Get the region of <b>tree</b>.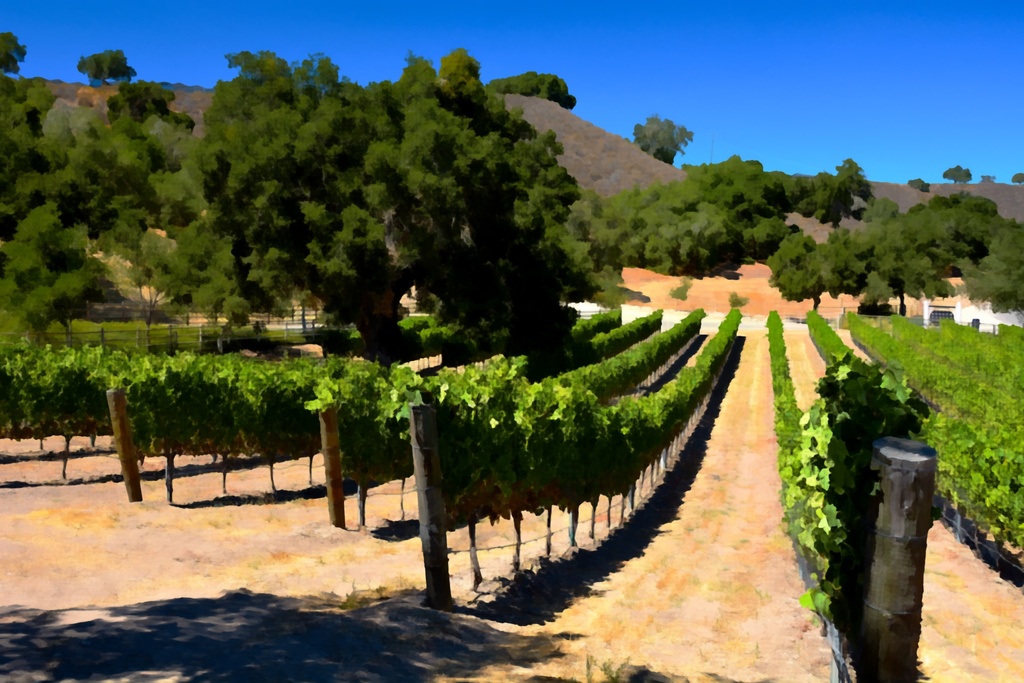
x1=838 y1=158 x2=878 y2=205.
